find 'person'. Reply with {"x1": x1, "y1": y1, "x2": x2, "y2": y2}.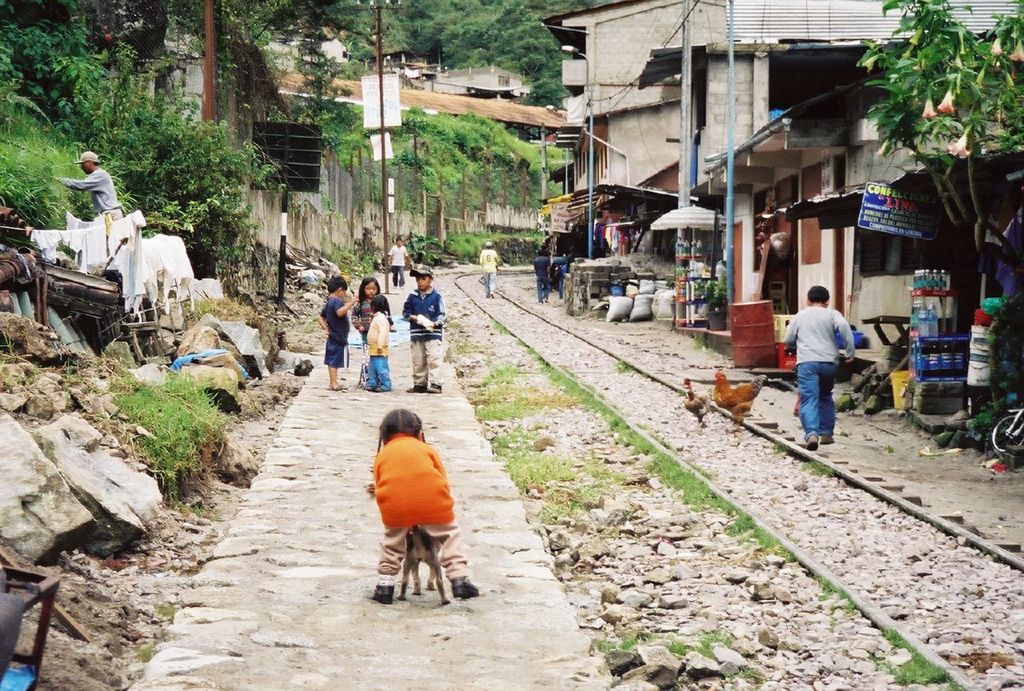
{"x1": 410, "y1": 268, "x2": 439, "y2": 376}.
